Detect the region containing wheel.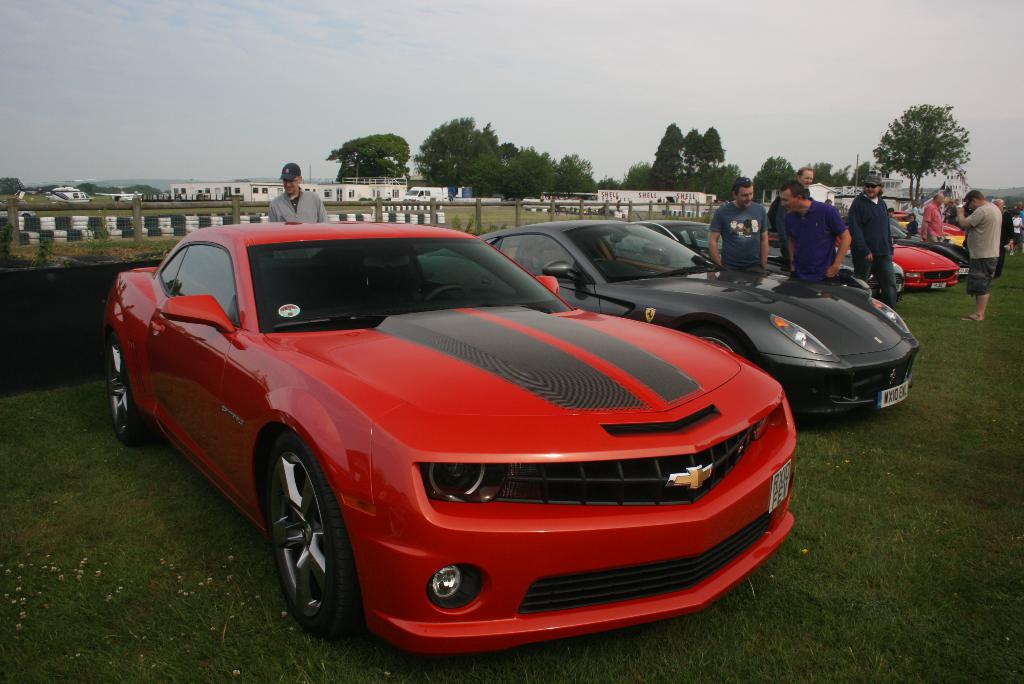
rect(173, 231, 186, 237).
